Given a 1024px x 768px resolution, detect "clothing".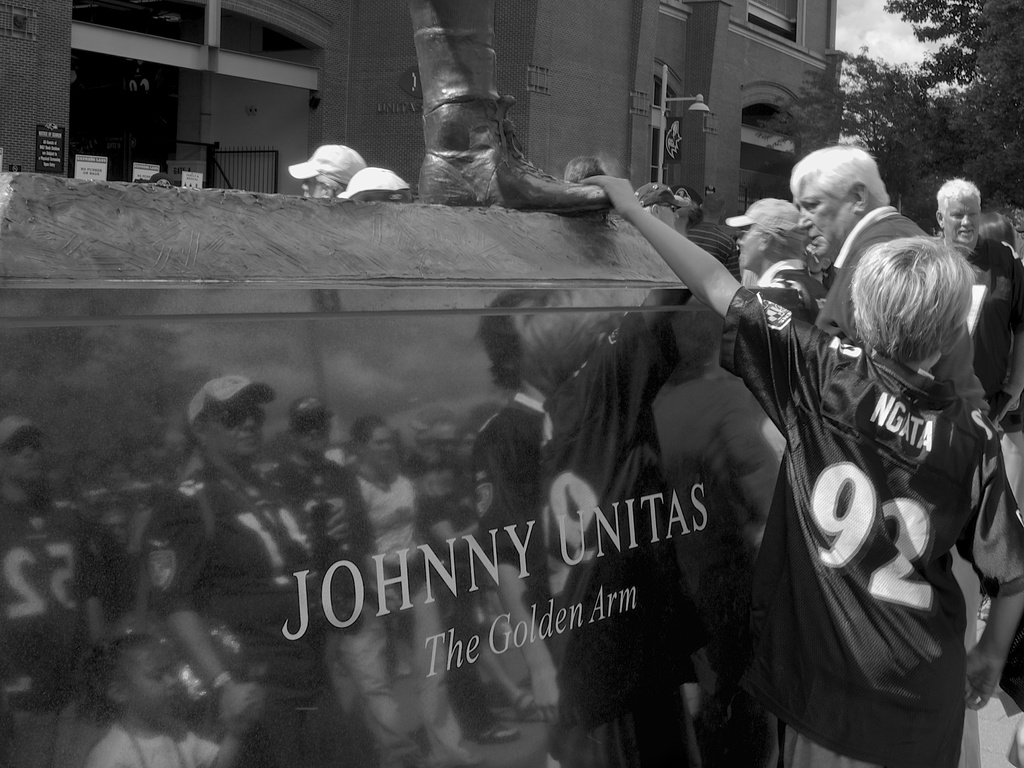
<box>811,211,987,414</box>.
